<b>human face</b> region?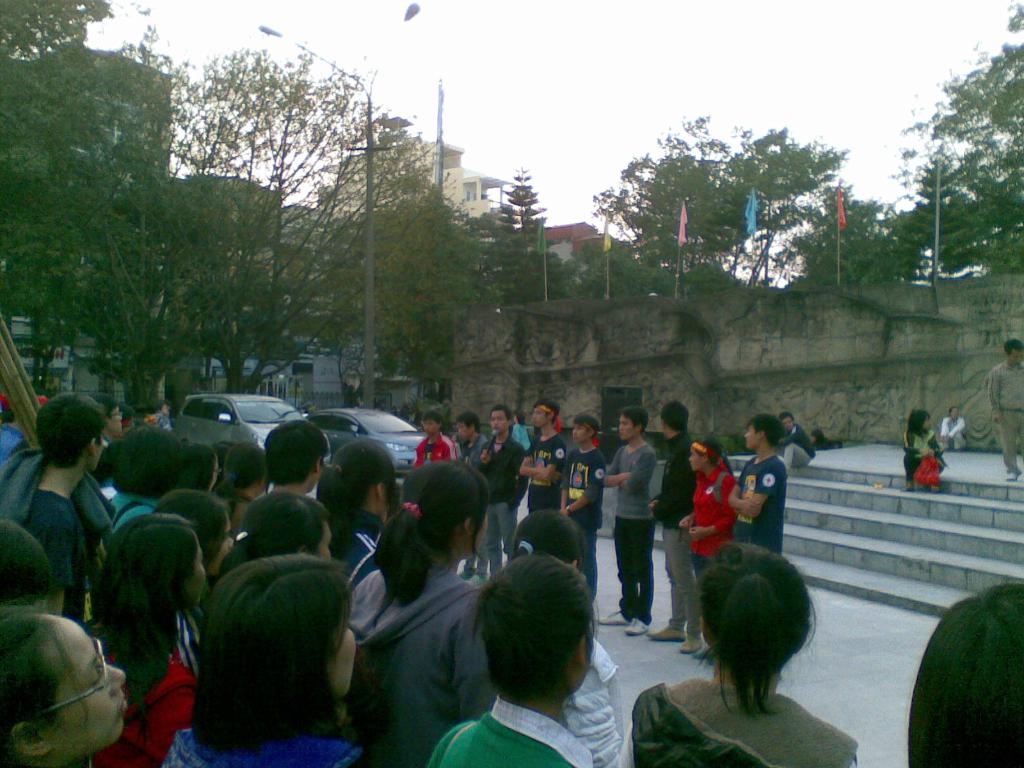
{"left": 740, "top": 427, "right": 759, "bottom": 442}
